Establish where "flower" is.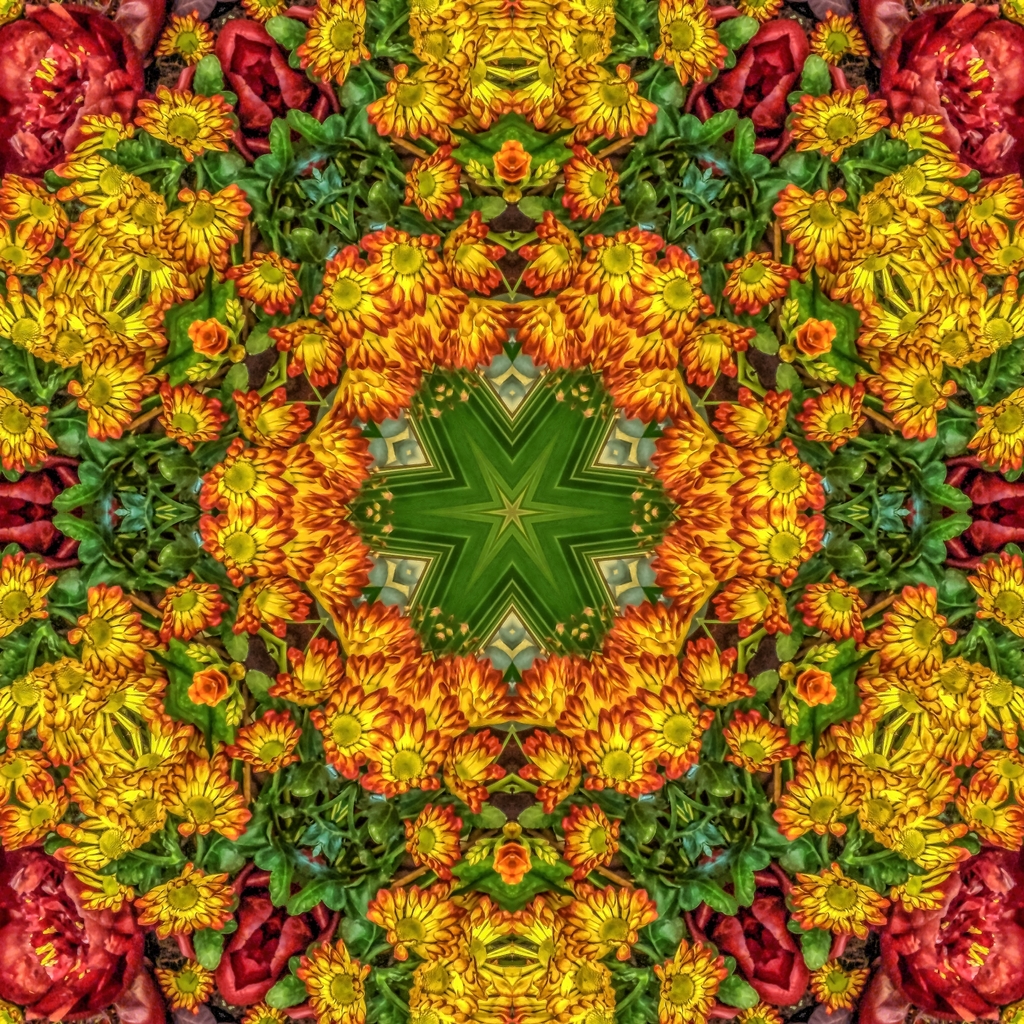
Established at [714, 712, 791, 774].
